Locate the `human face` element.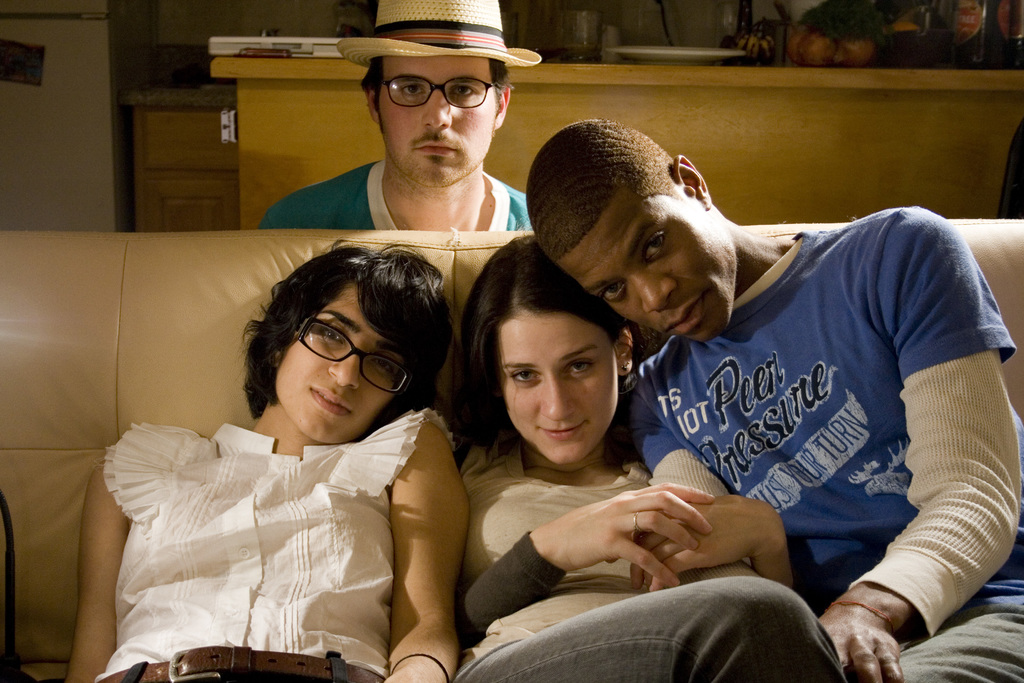
Element bbox: {"left": 497, "top": 313, "right": 618, "bottom": 461}.
